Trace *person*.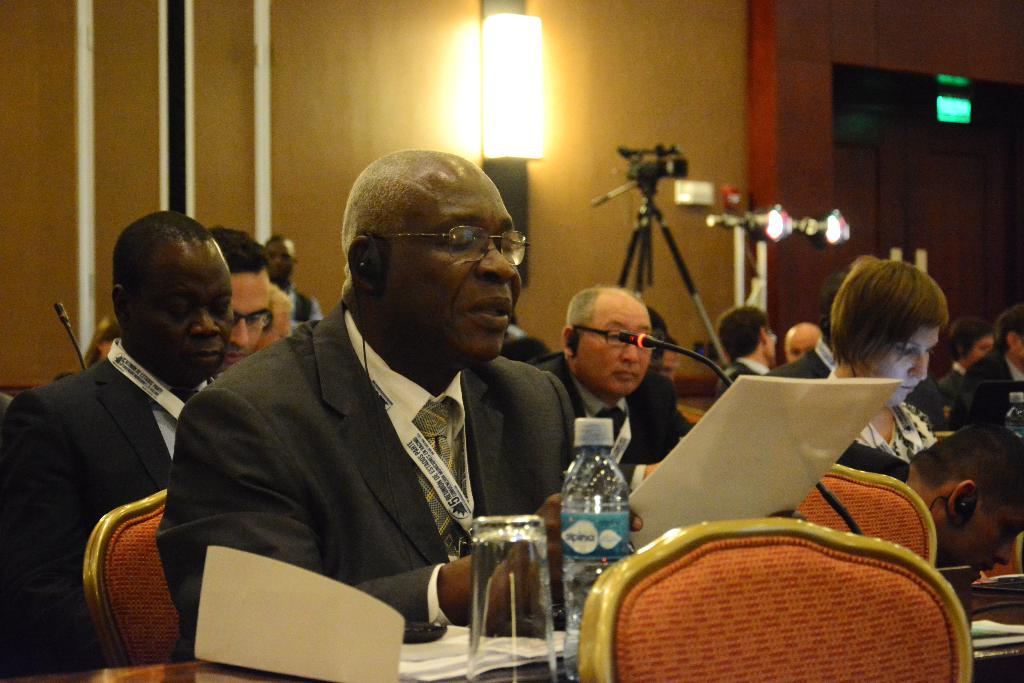
Traced to l=156, t=151, r=638, b=654.
